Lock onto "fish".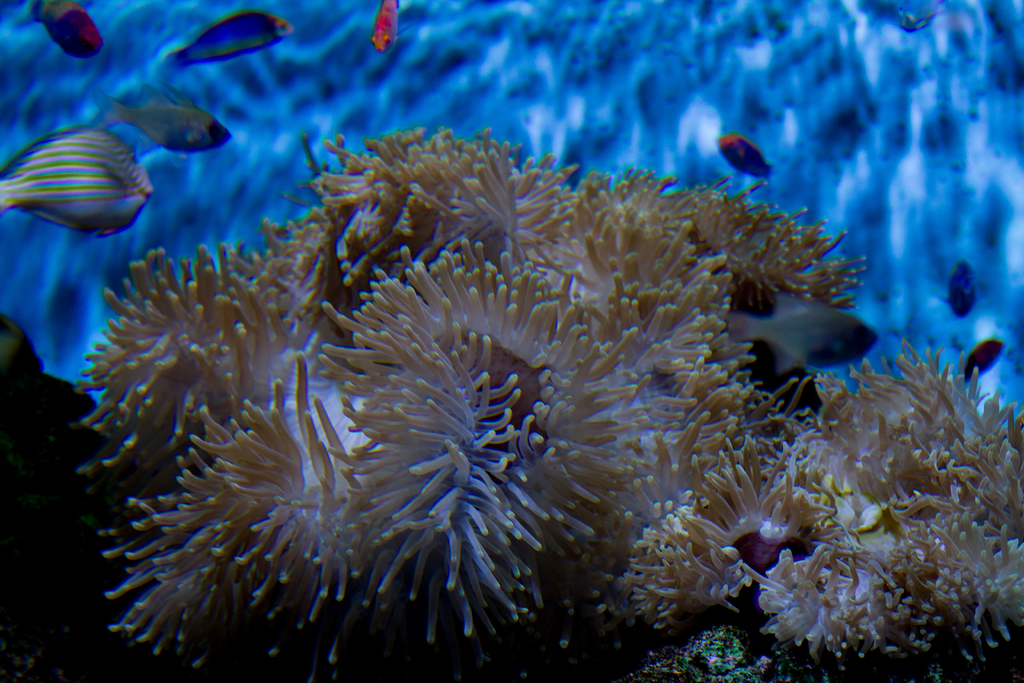
Locked: [left=26, top=0, right=105, bottom=60].
